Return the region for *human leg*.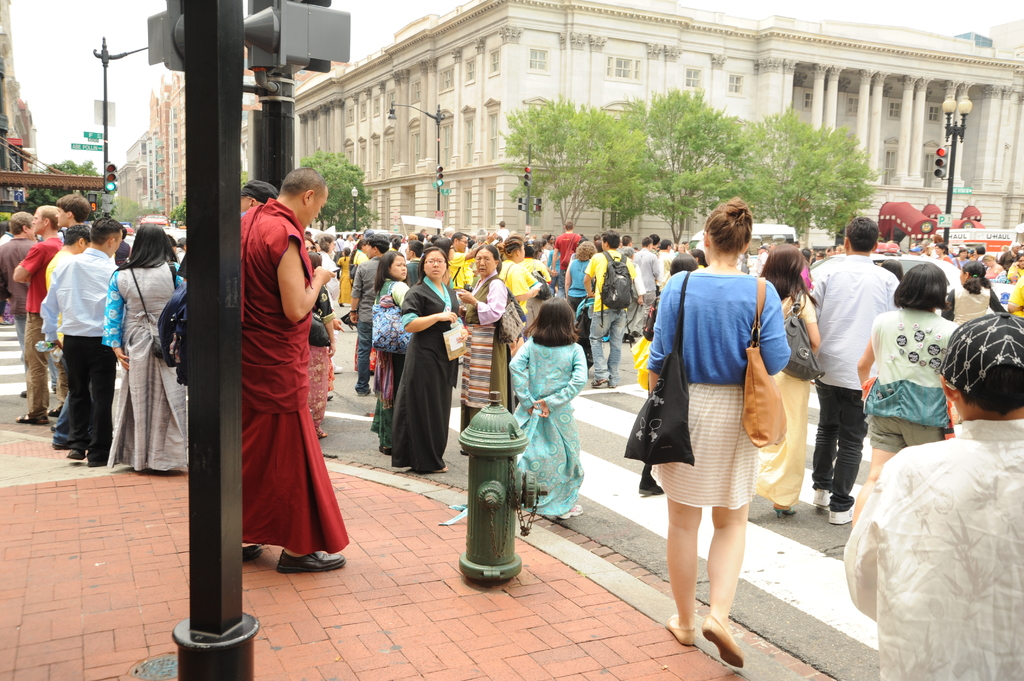
815,381,837,506.
